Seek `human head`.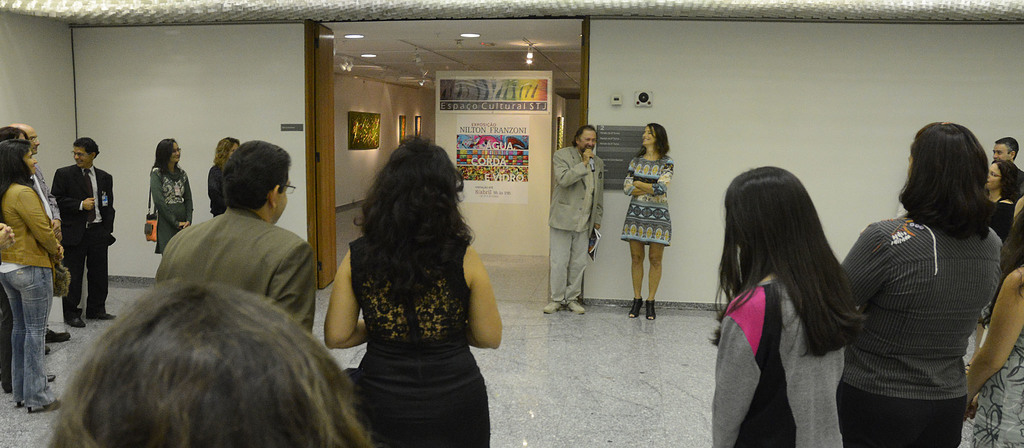
Rect(68, 137, 100, 169).
